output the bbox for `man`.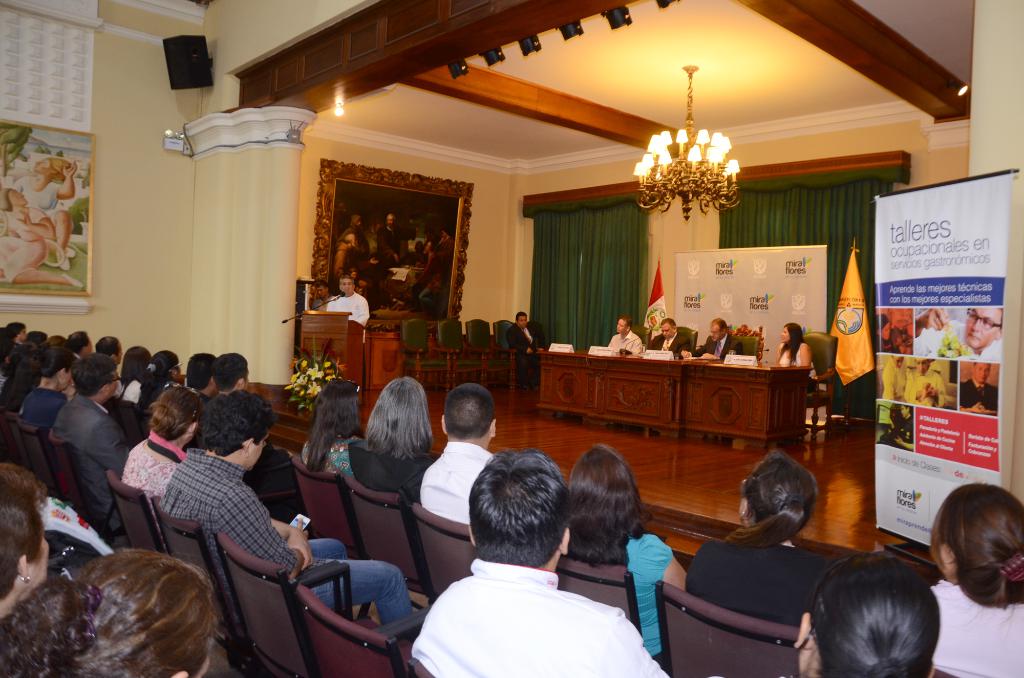
Rect(509, 308, 545, 381).
